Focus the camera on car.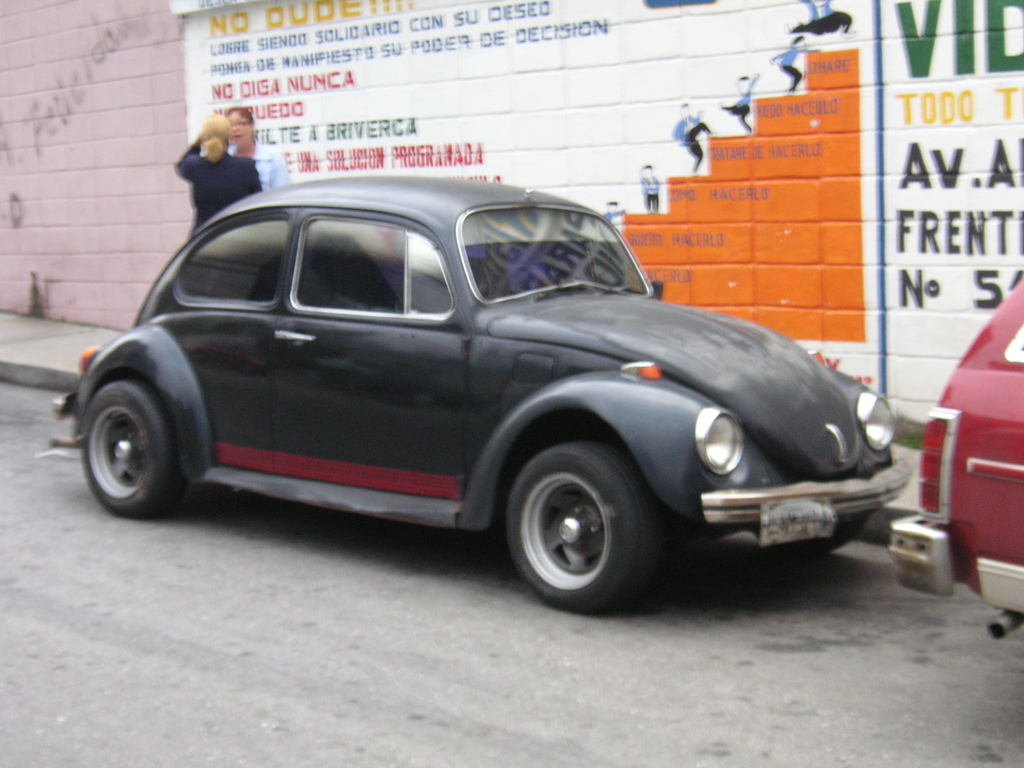
Focus region: bbox=[63, 166, 913, 615].
